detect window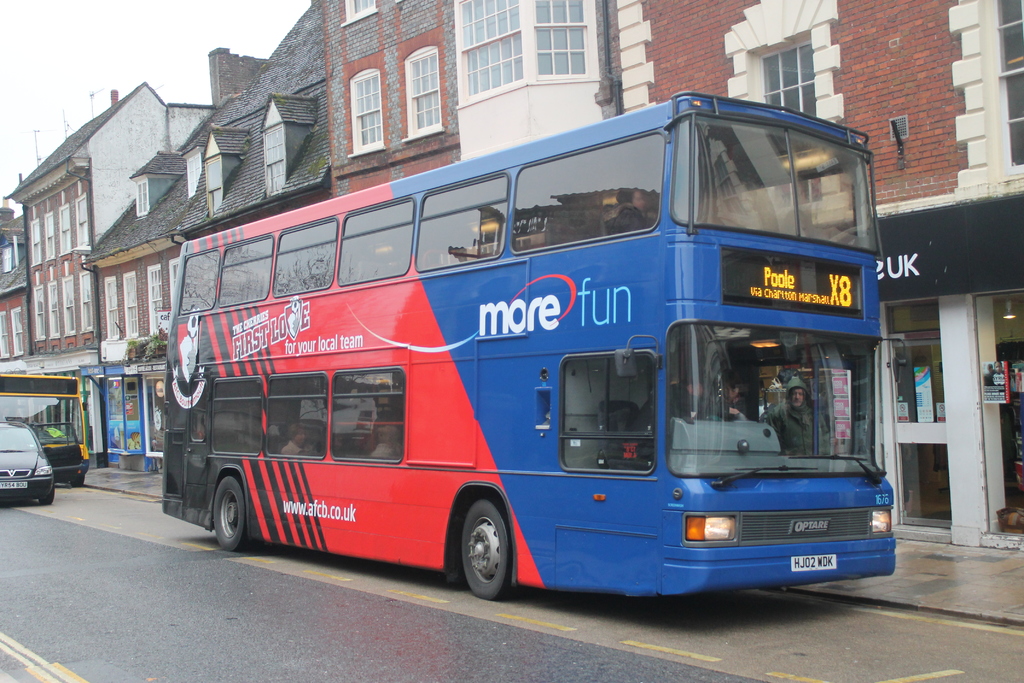
select_region(99, 278, 118, 342)
